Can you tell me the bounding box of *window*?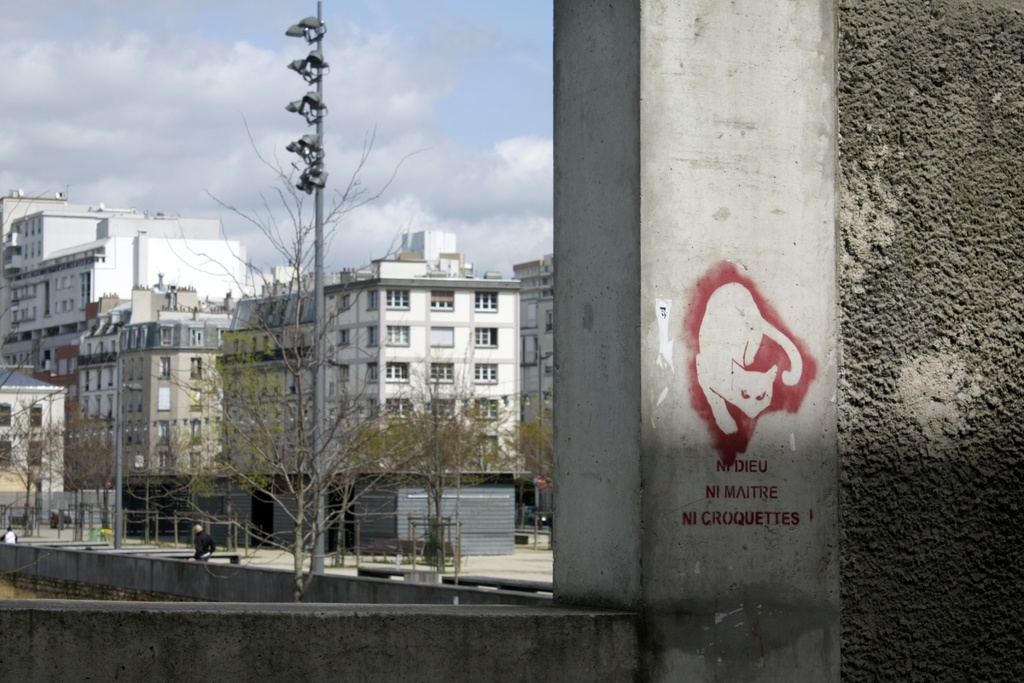
l=25, t=441, r=40, b=467.
